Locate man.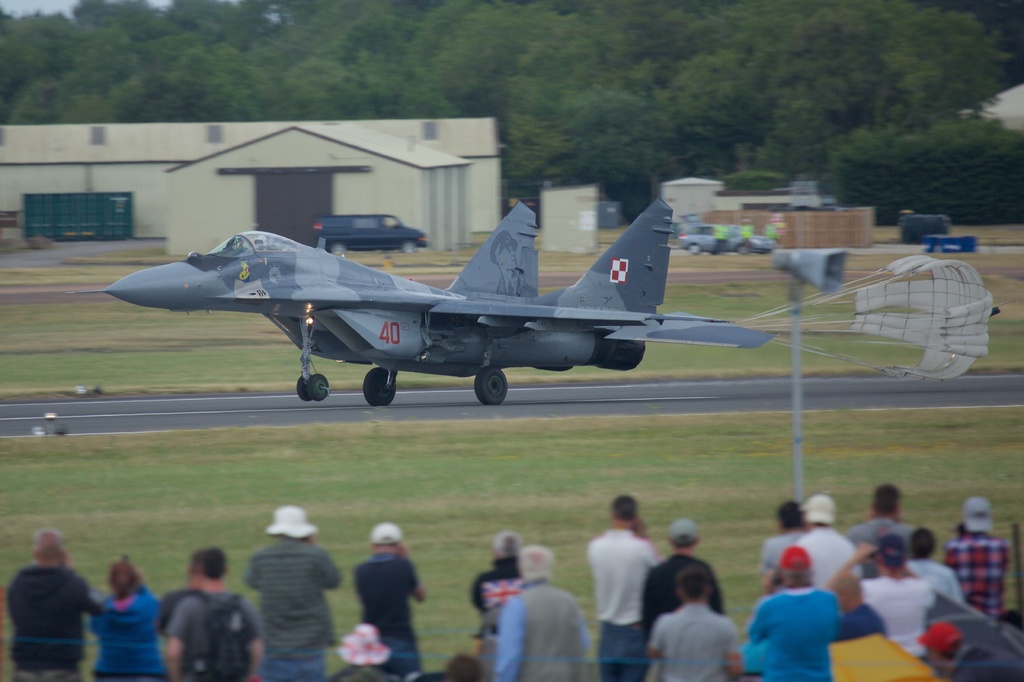
Bounding box: BBox(351, 519, 425, 681).
